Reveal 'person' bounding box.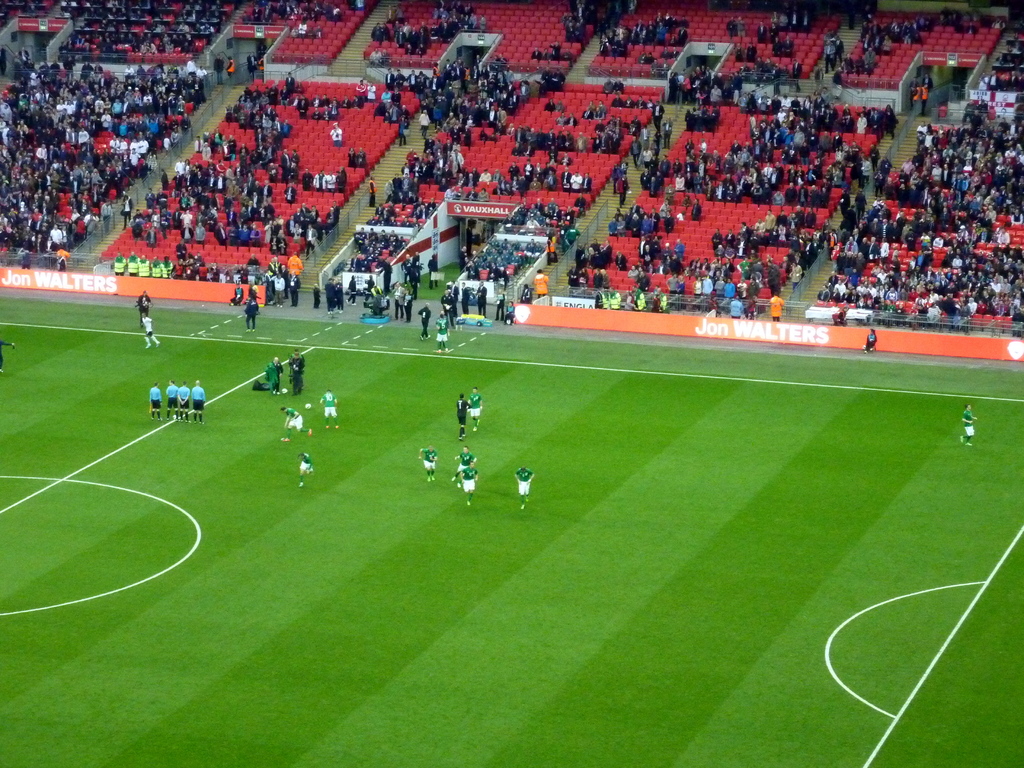
Revealed: region(420, 450, 441, 487).
